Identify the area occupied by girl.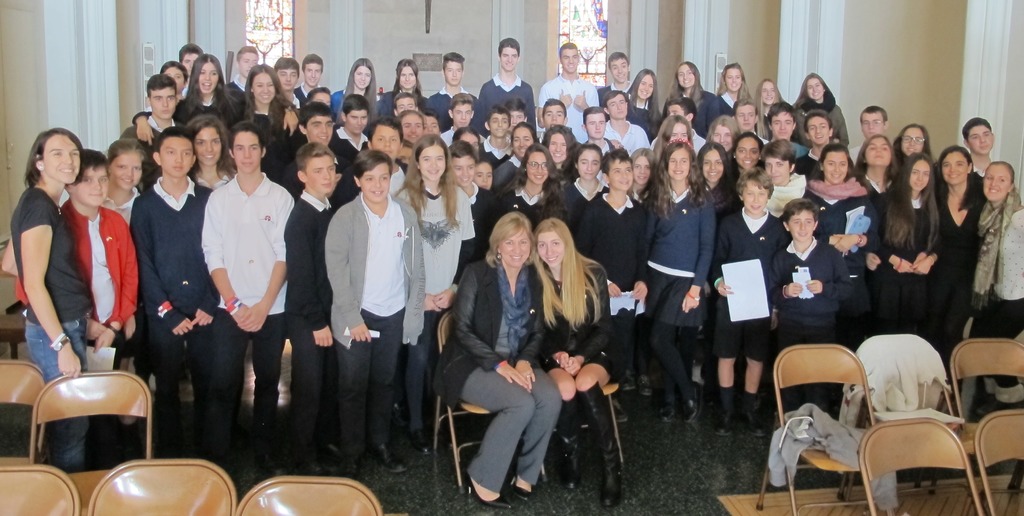
Area: (x1=719, y1=133, x2=775, y2=185).
